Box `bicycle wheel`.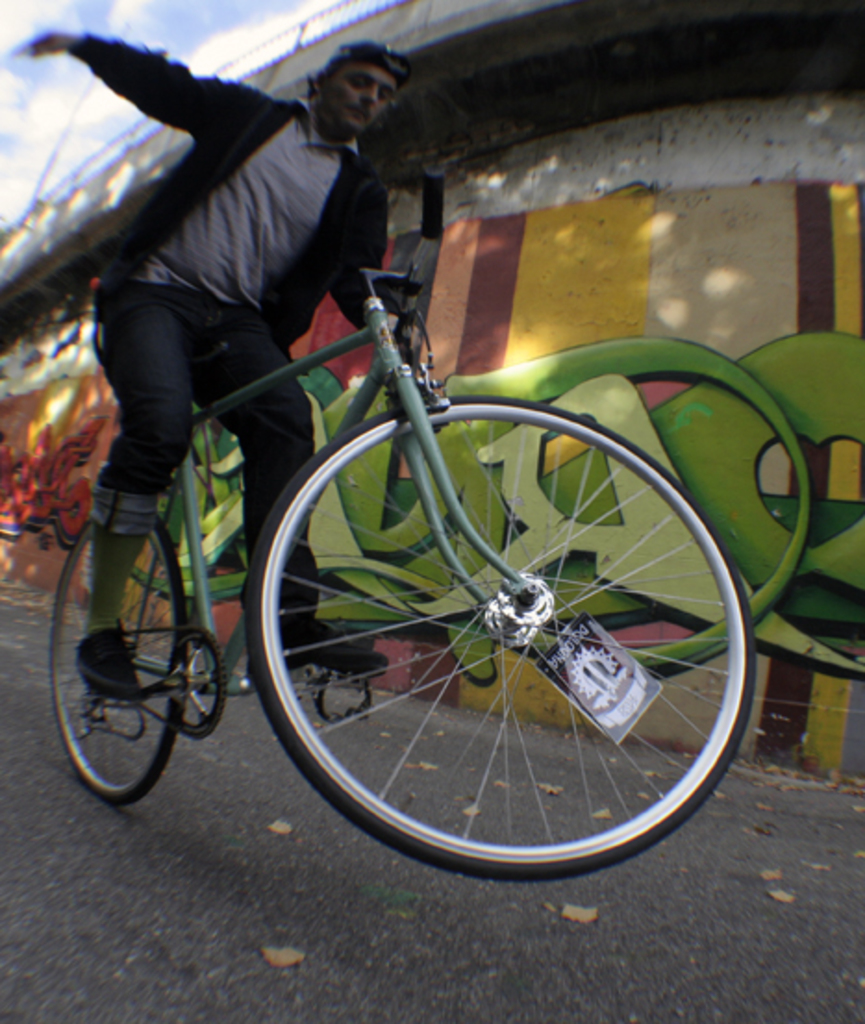
[246, 391, 758, 881].
